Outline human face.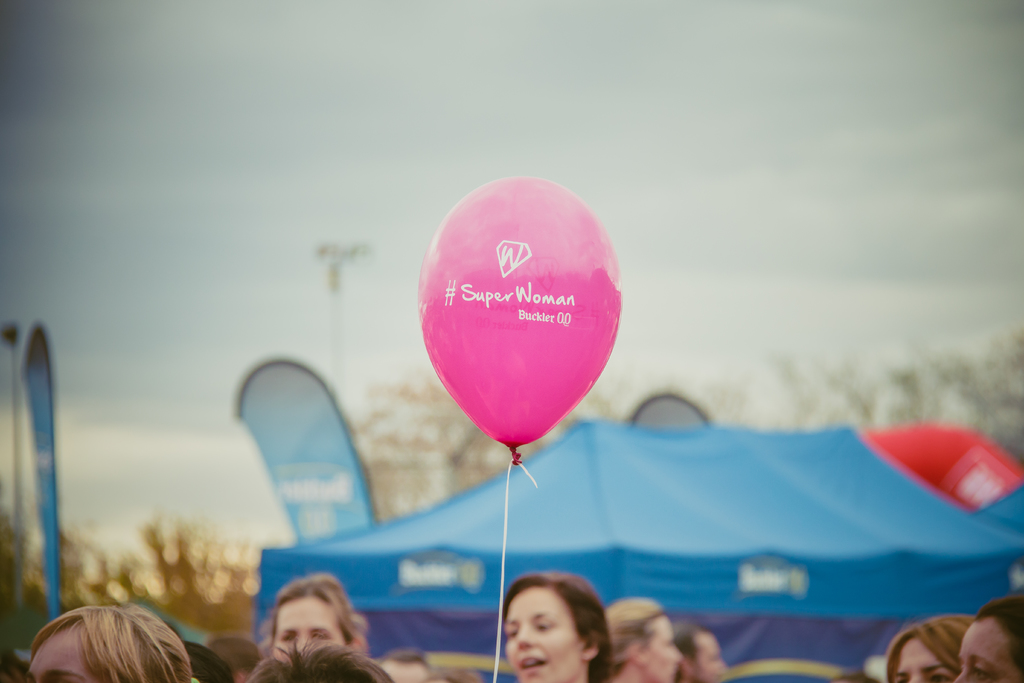
Outline: Rect(504, 587, 586, 682).
